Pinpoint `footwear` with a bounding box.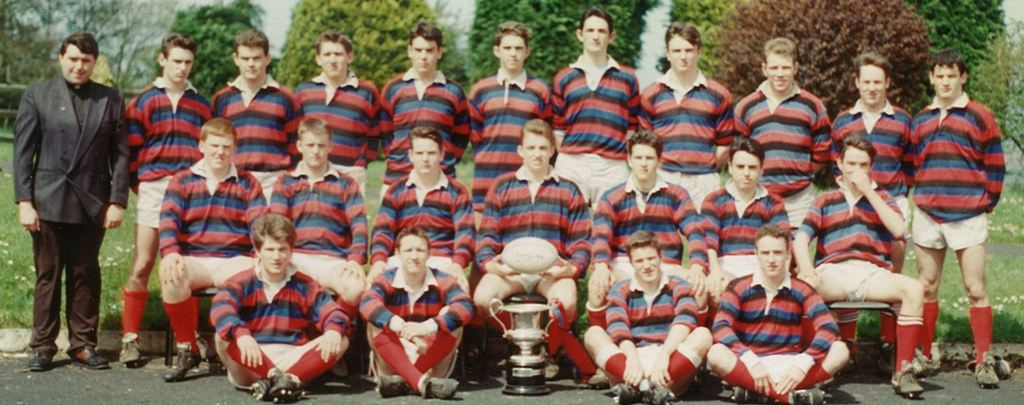
[left=793, top=383, right=827, bottom=404].
